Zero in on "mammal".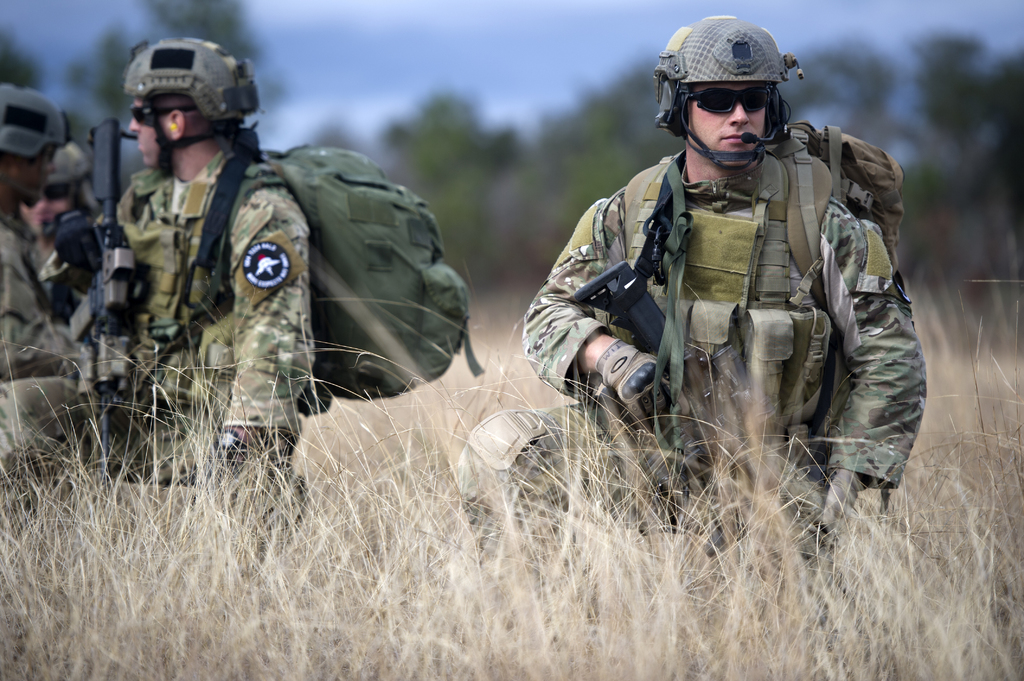
Zeroed in: box=[0, 79, 110, 547].
